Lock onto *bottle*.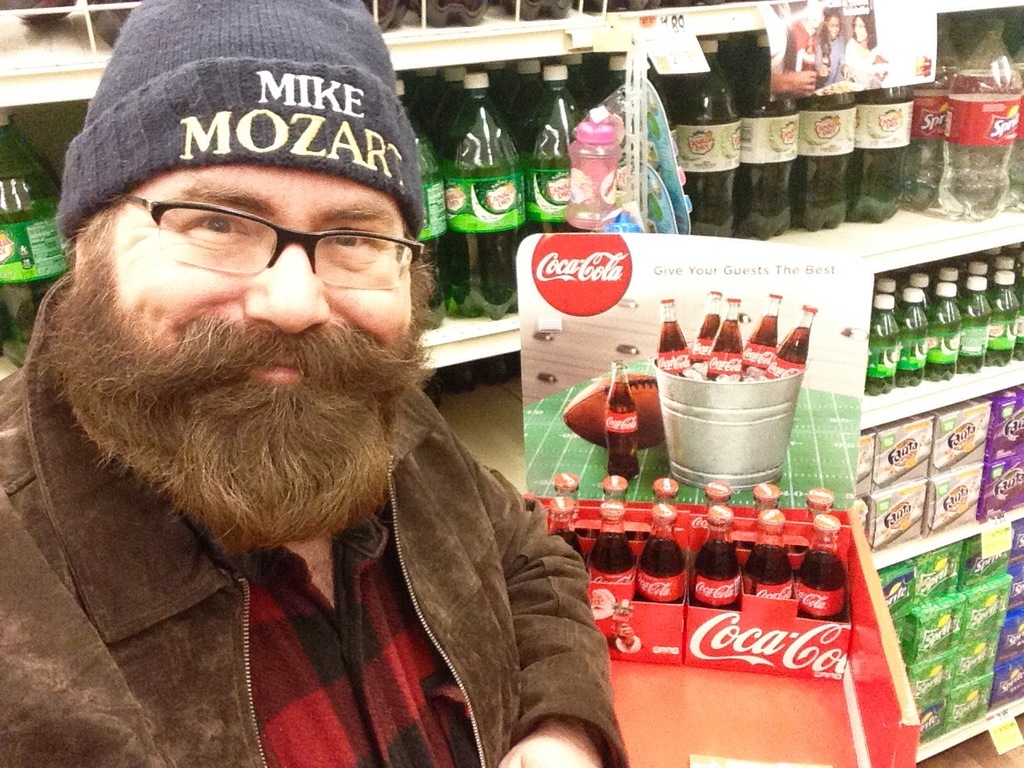
Locked: box(0, 107, 61, 359).
